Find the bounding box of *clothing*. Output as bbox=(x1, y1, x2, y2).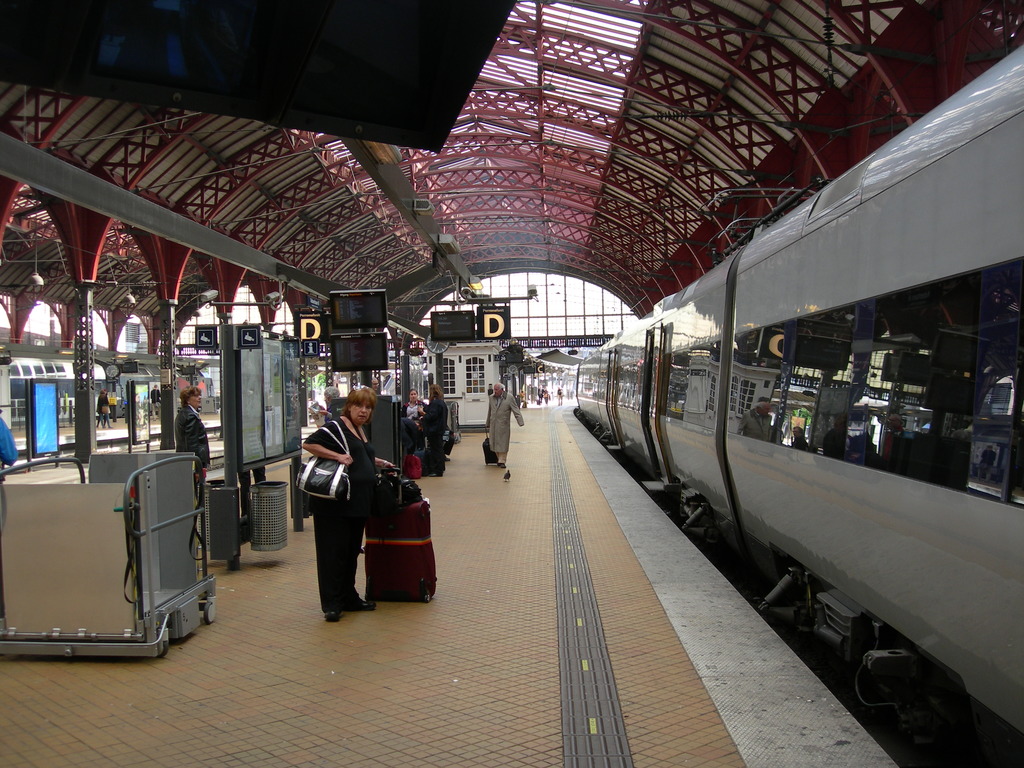
bbox=(413, 390, 452, 479).
